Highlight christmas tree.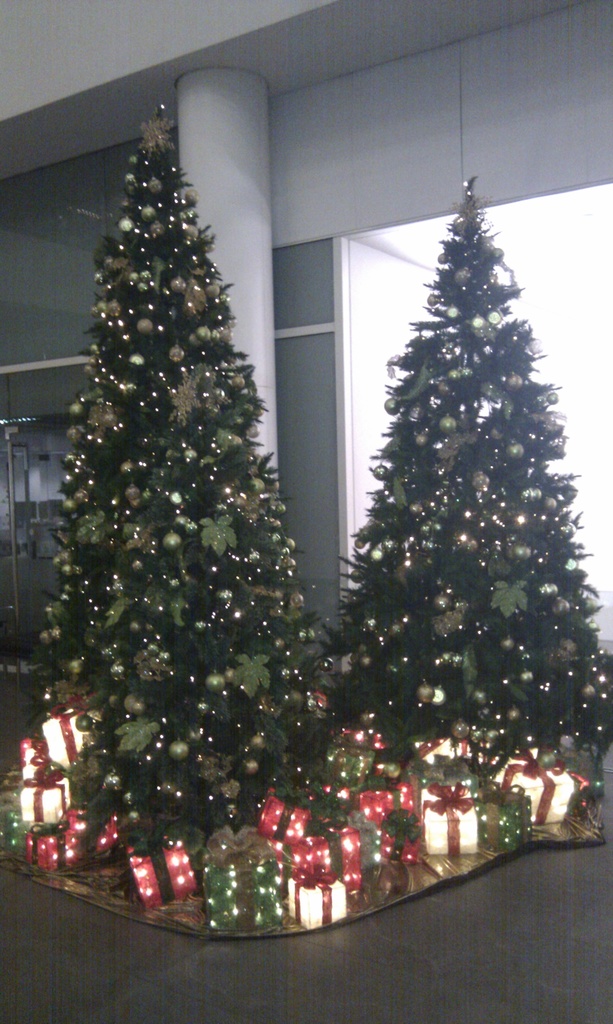
Highlighted region: left=32, top=104, right=356, bottom=904.
